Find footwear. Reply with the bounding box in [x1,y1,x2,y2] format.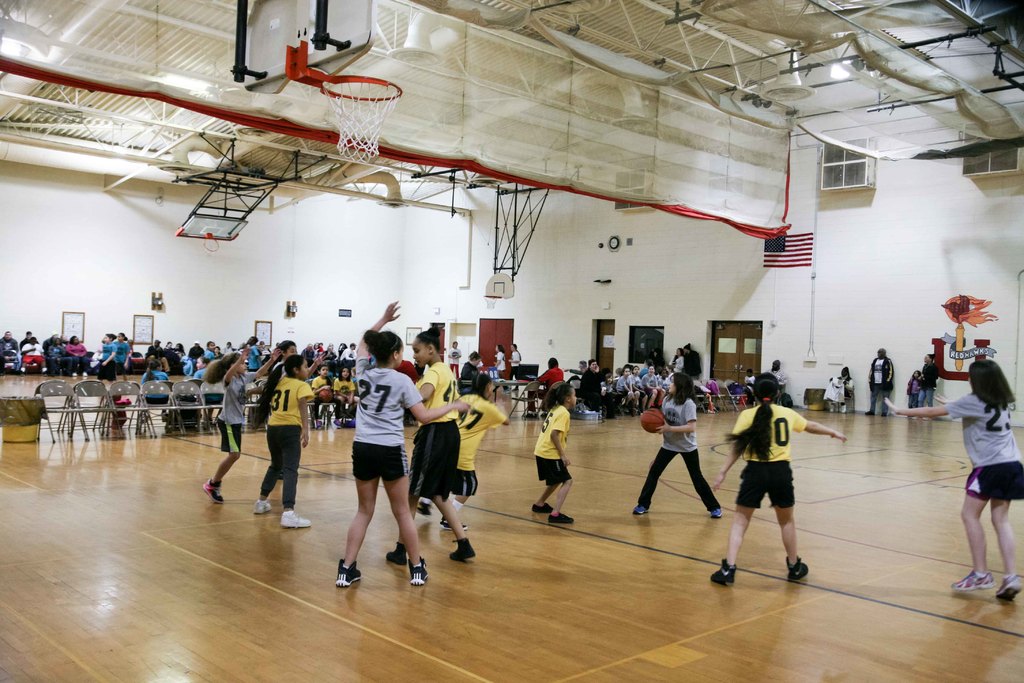
[416,501,433,517].
